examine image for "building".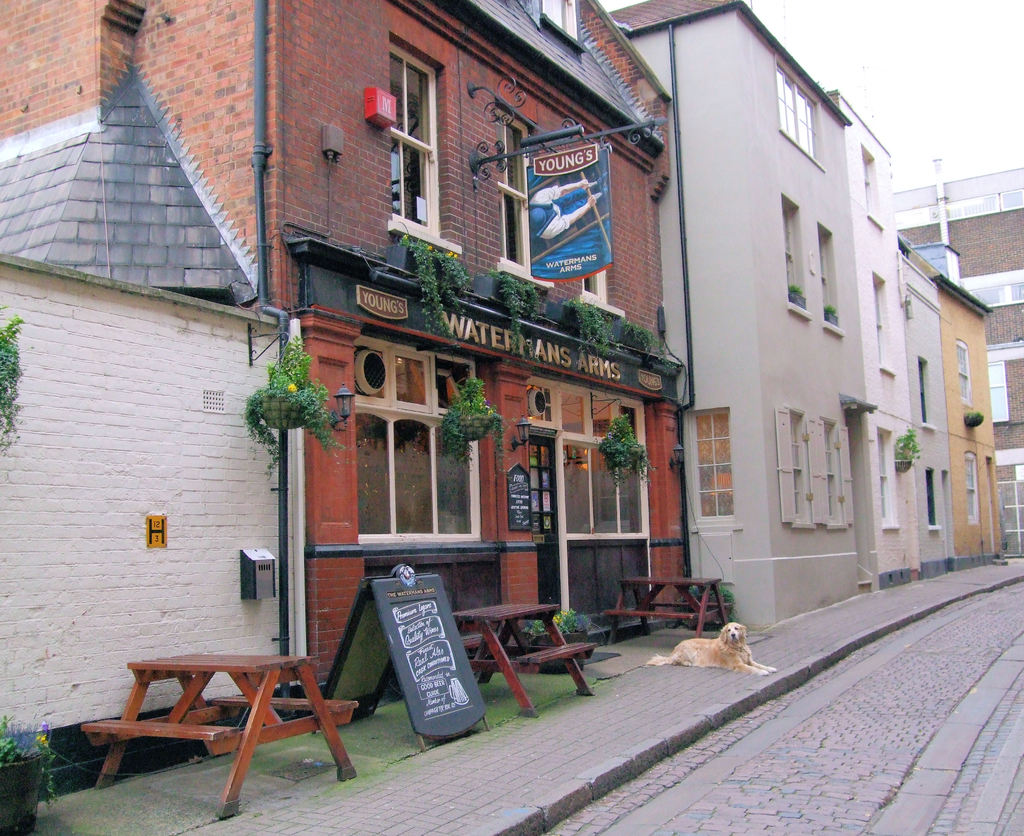
Examination result: {"left": 0, "top": 0, "right": 1023, "bottom": 800}.
